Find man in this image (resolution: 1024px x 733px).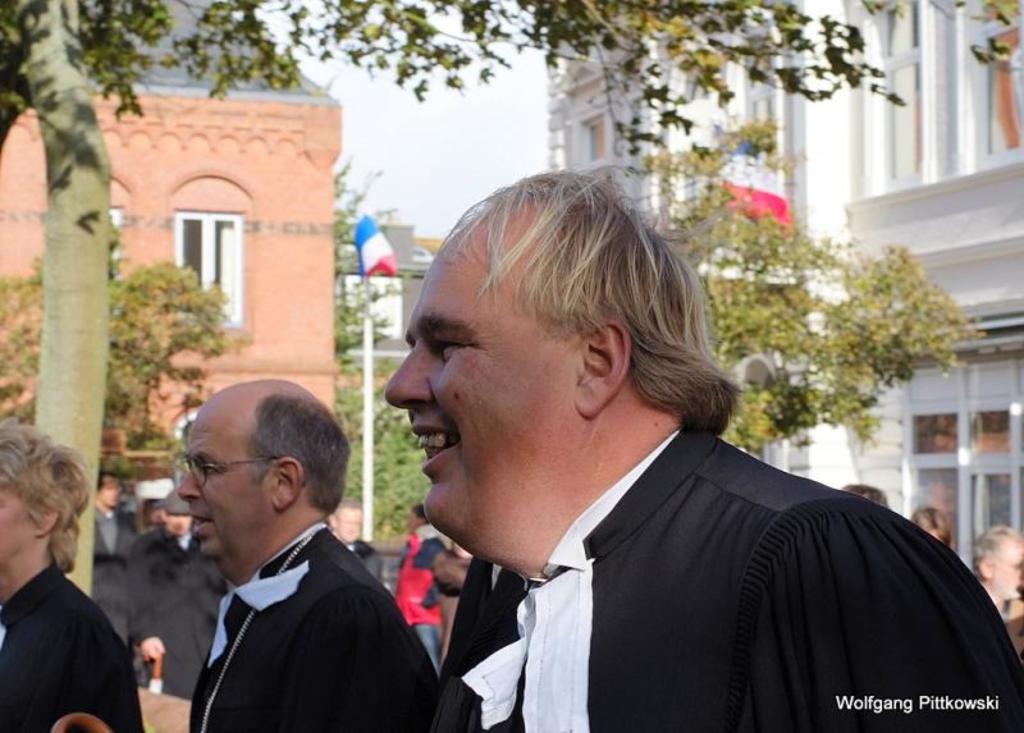
{"x1": 979, "y1": 524, "x2": 1023, "y2": 620}.
